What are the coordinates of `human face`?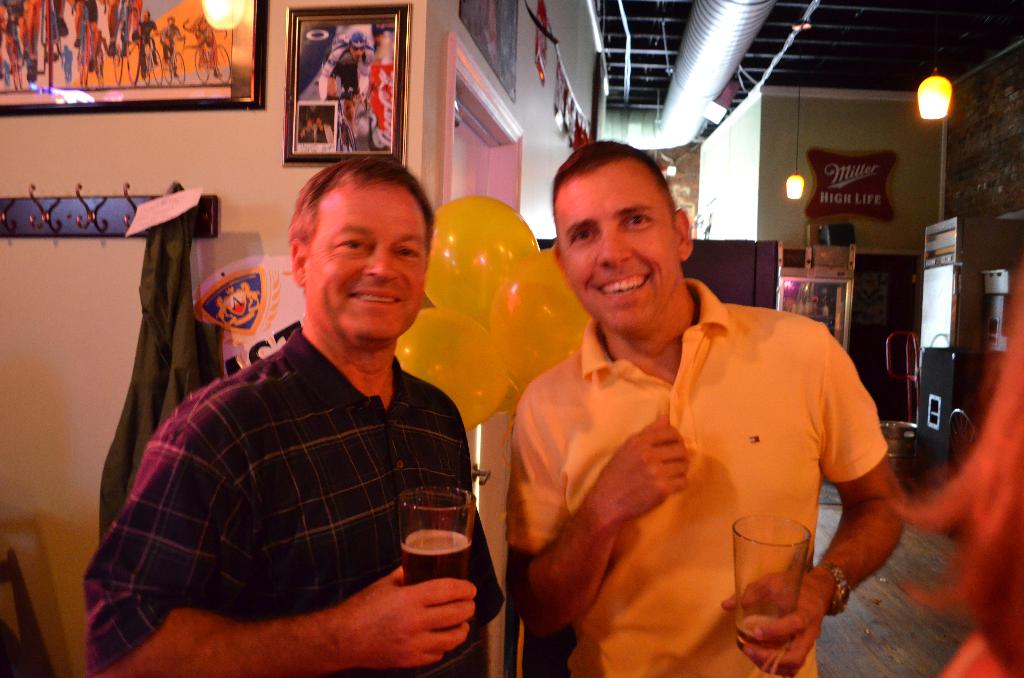
{"x1": 557, "y1": 159, "x2": 684, "y2": 337}.
